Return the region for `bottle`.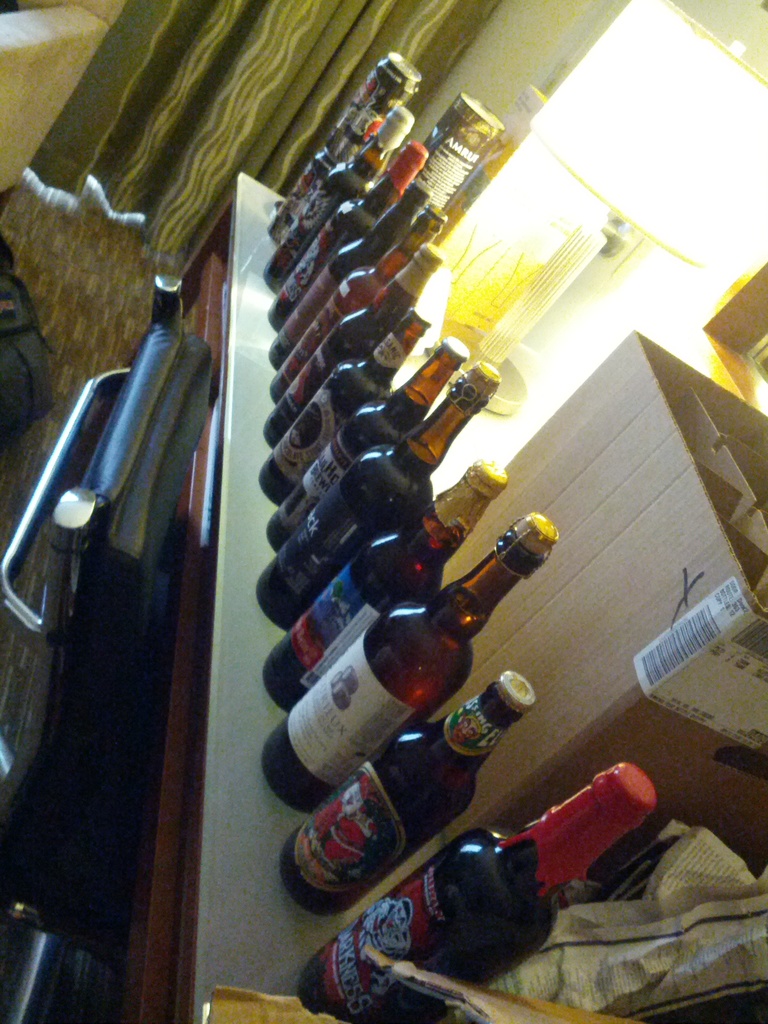
<region>262, 358, 499, 636</region>.
